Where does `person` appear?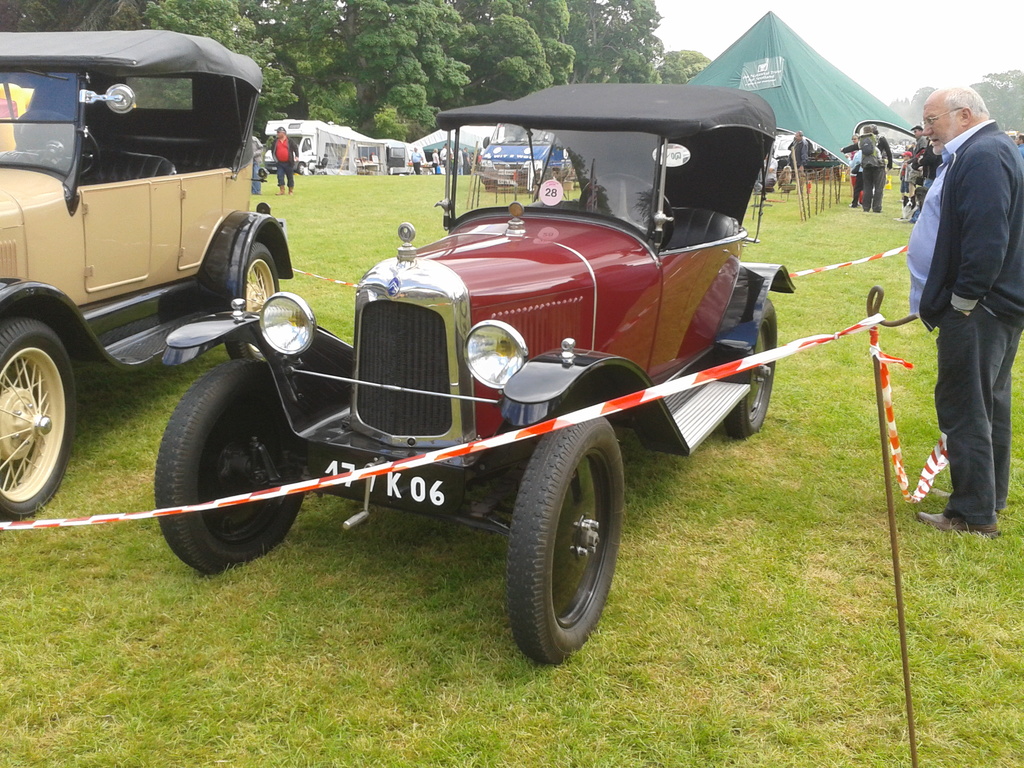
Appears at bbox=[264, 125, 297, 193].
